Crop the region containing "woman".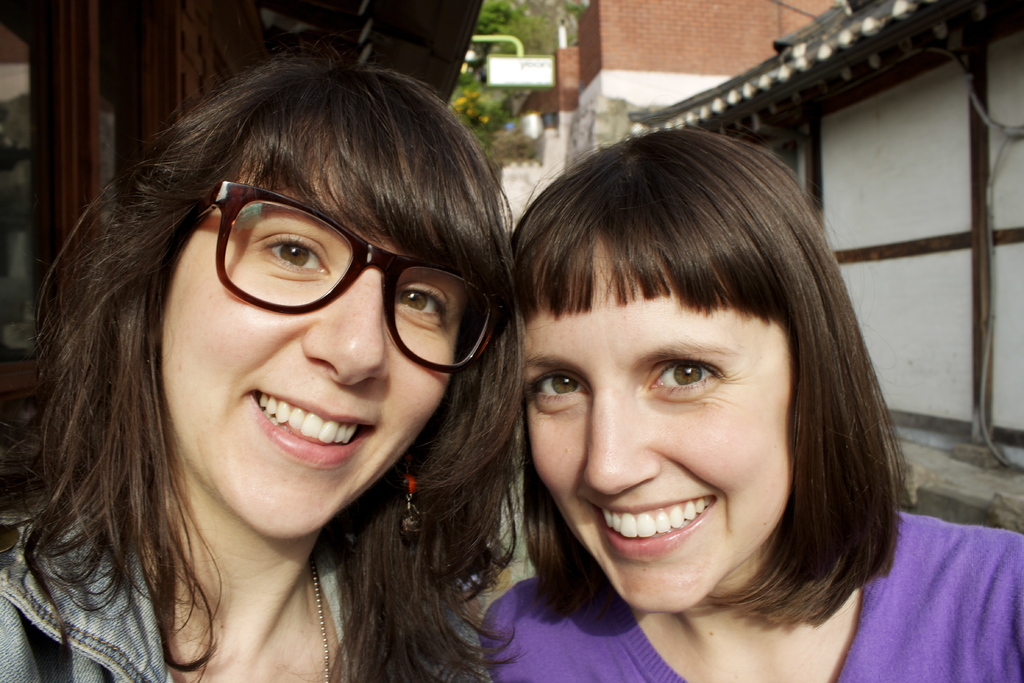
Crop region: Rect(0, 57, 525, 682).
